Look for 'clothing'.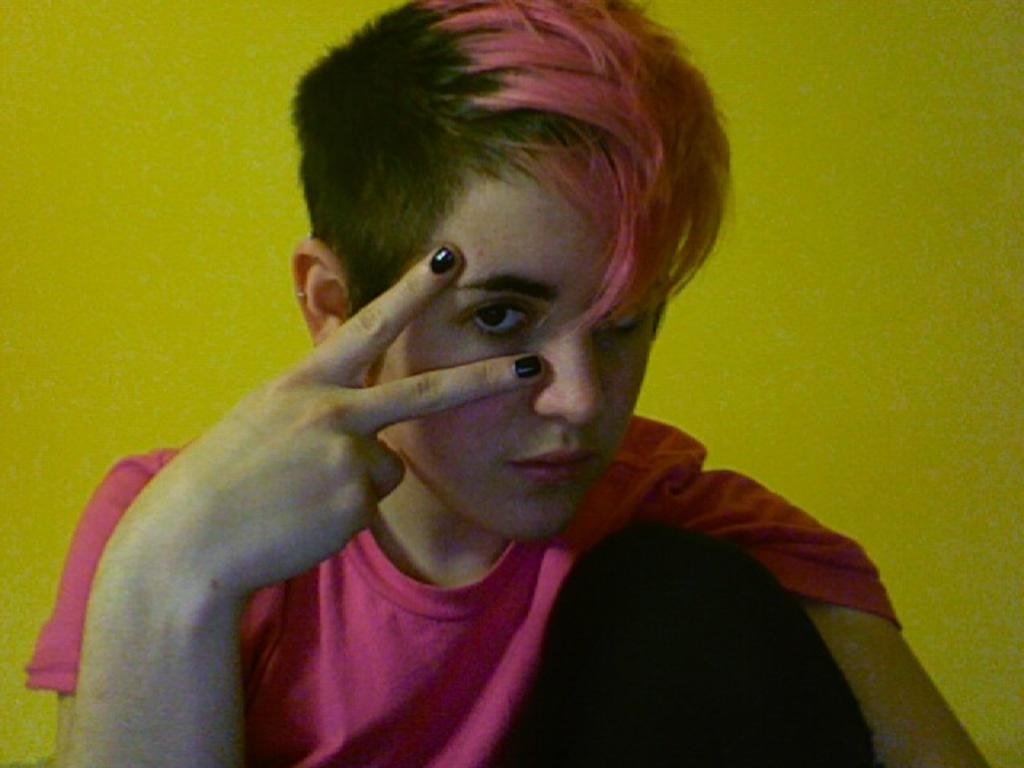
Found: x1=86, y1=445, x2=778, y2=749.
